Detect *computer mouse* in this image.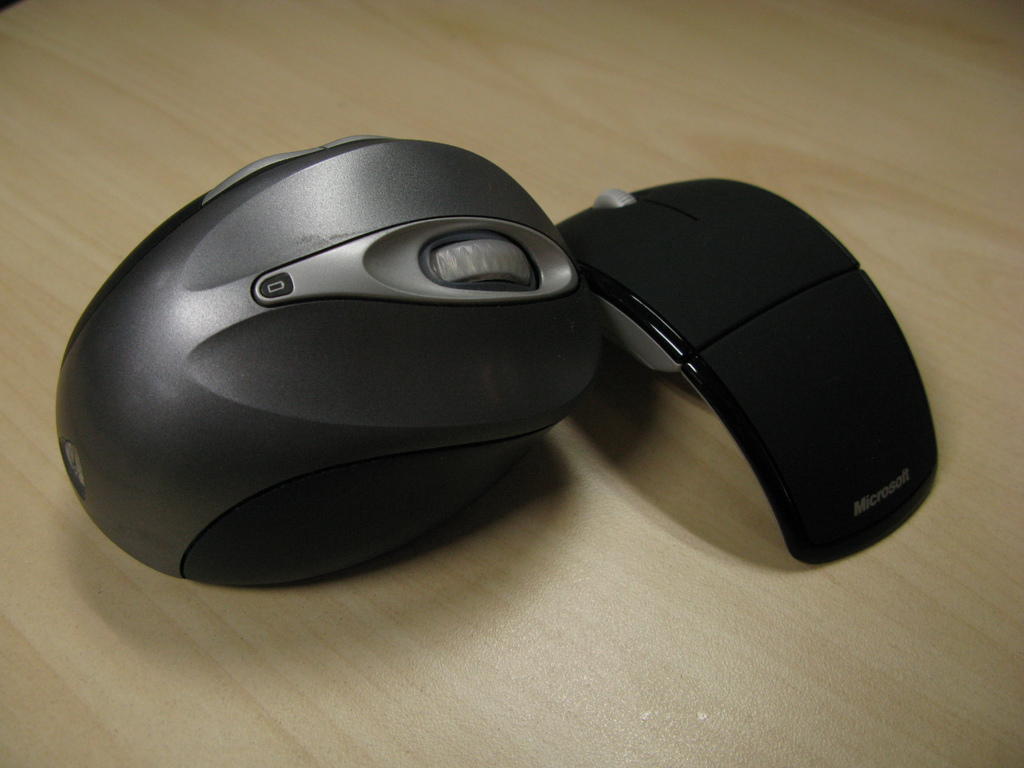
Detection: x1=554, y1=176, x2=941, y2=569.
